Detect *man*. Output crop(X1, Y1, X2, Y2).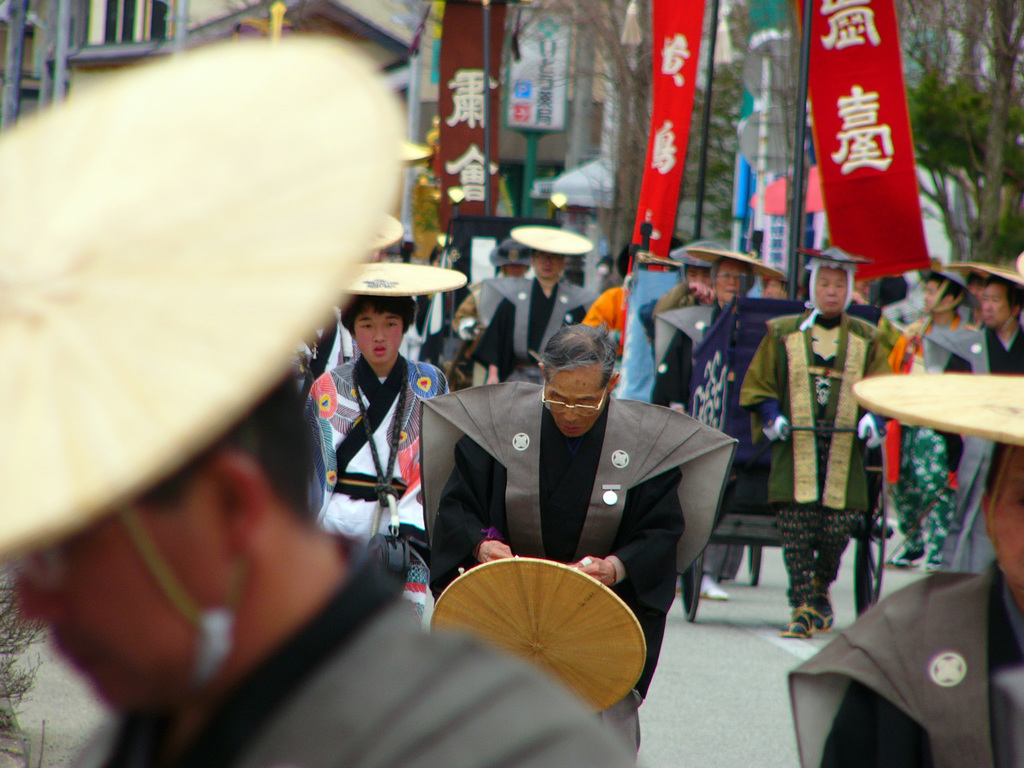
crop(420, 317, 738, 767).
